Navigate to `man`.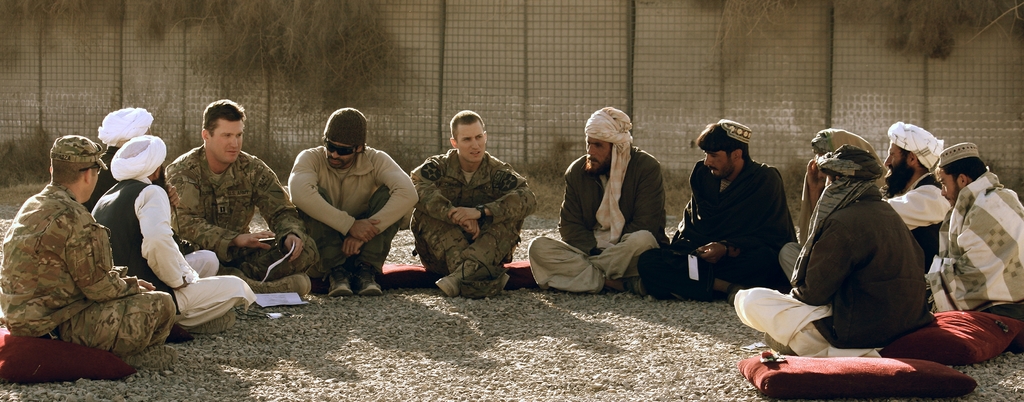
Navigation target: <bbox>635, 125, 794, 287</bbox>.
